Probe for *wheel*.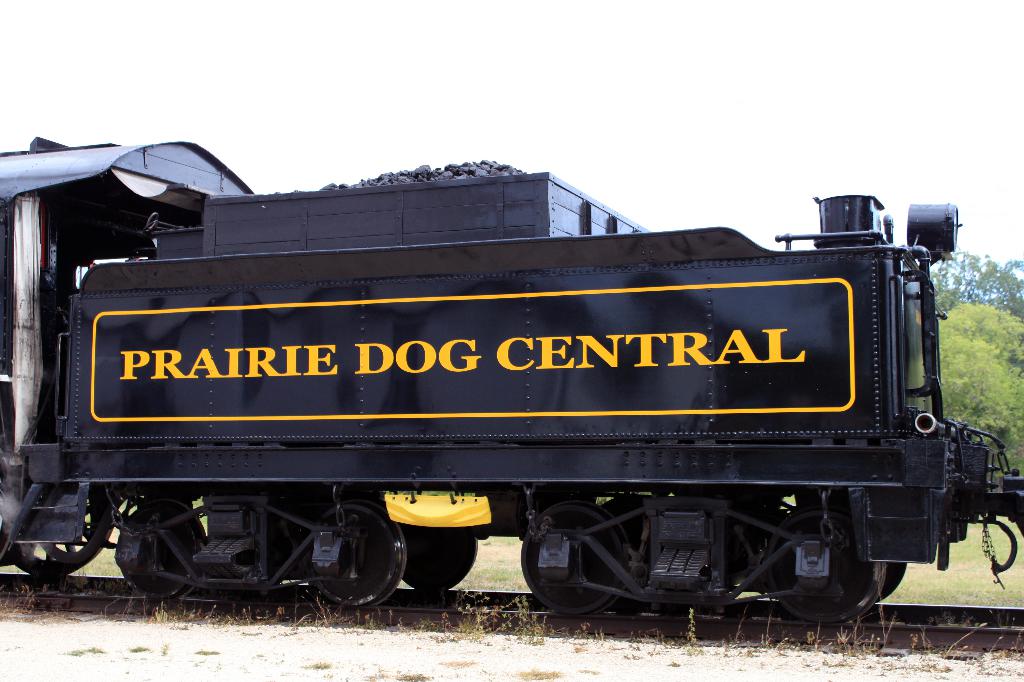
Probe result: box=[767, 507, 886, 626].
